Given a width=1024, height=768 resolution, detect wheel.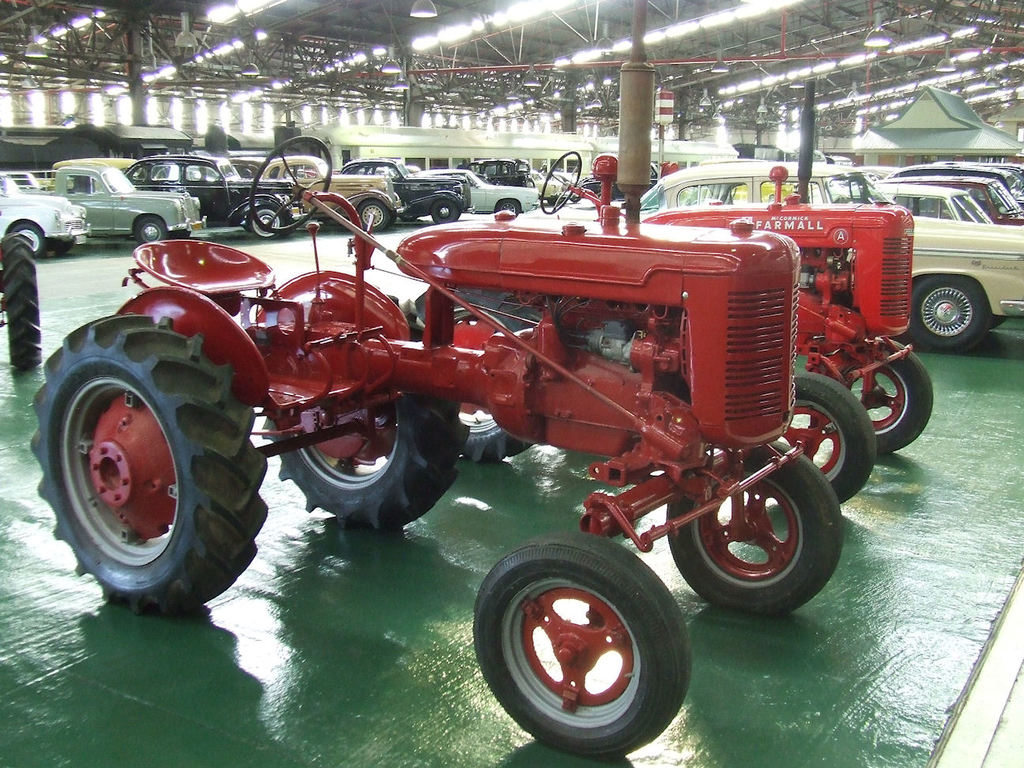
<bbox>472, 527, 694, 759</bbox>.
